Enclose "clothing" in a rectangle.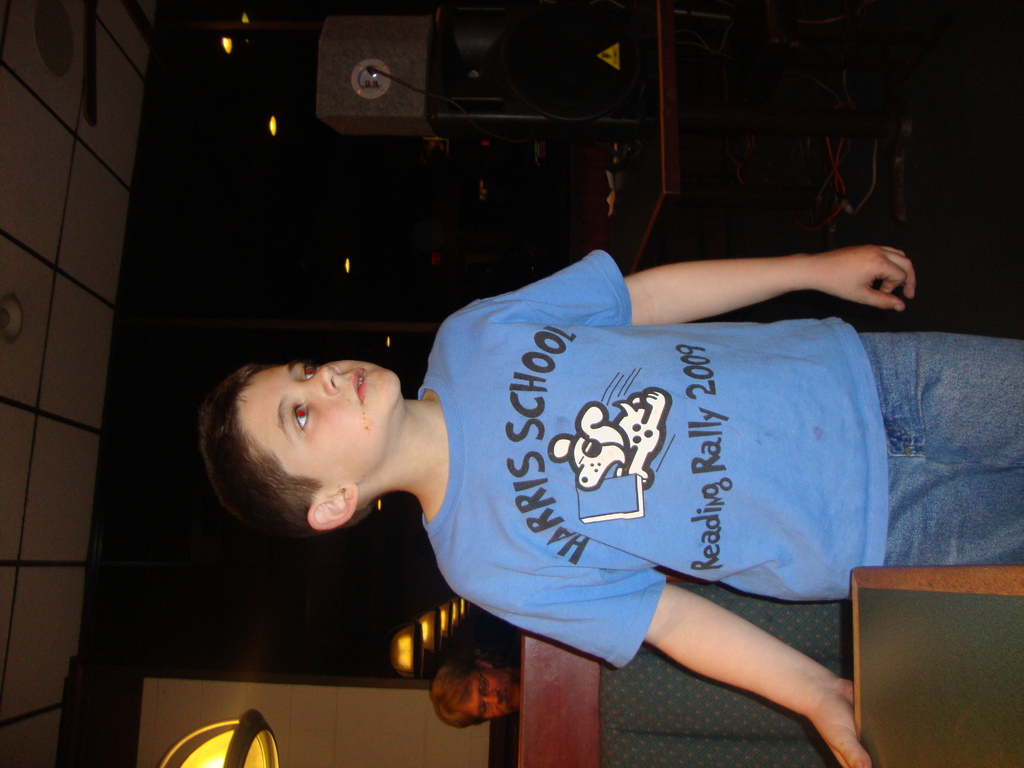
<bbox>416, 244, 1023, 672</bbox>.
